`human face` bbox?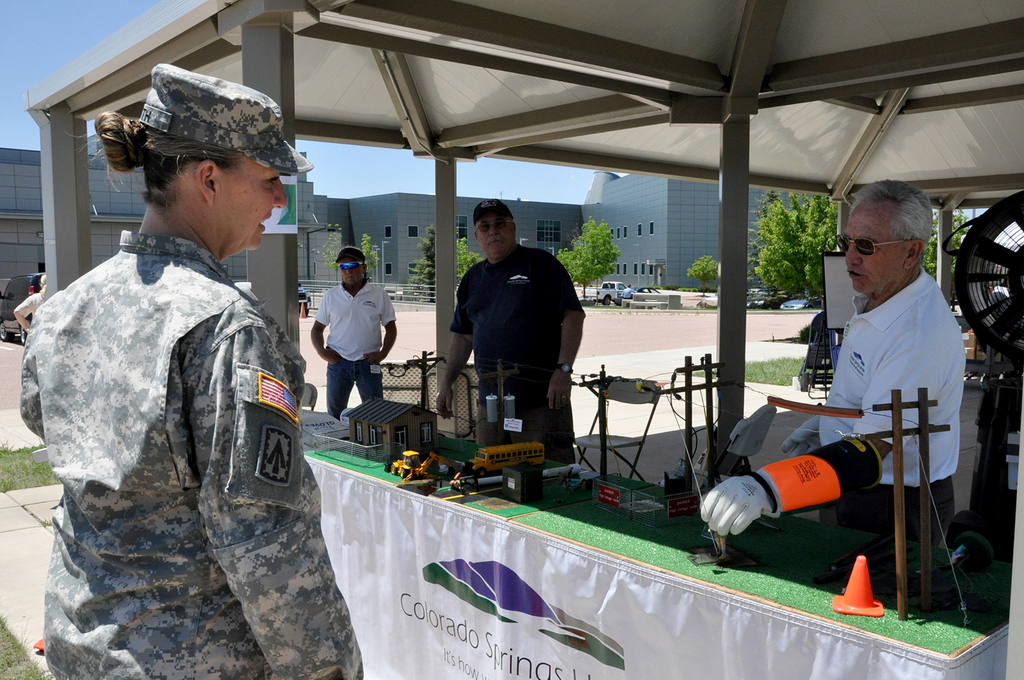
<box>220,150,285,250</box>
